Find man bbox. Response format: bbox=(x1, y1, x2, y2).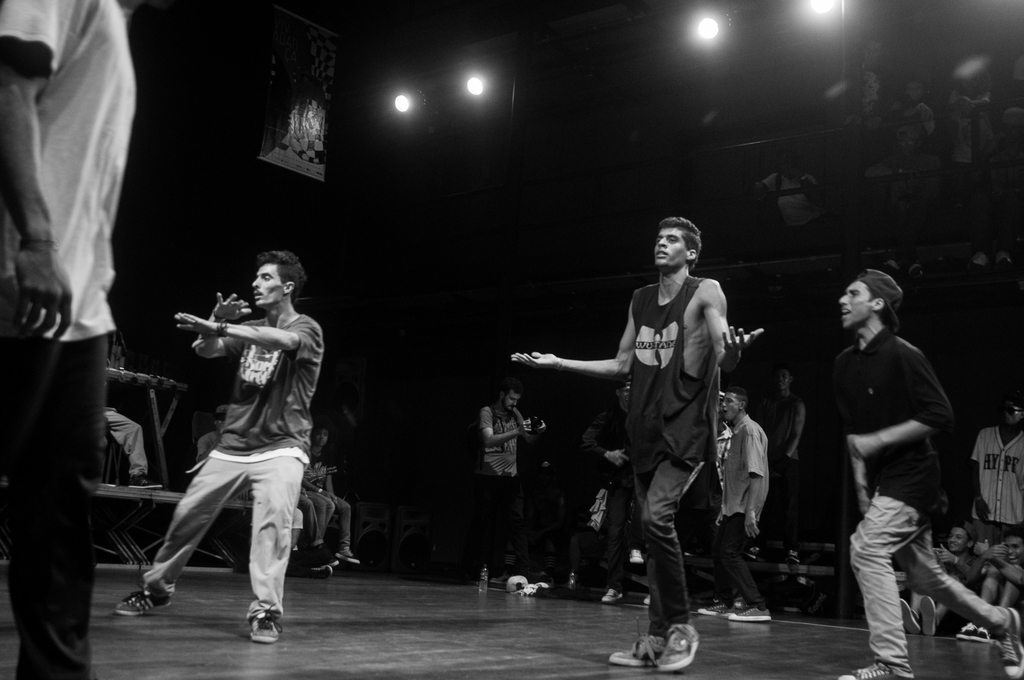
bbox=(757, 144, 845, 224).
